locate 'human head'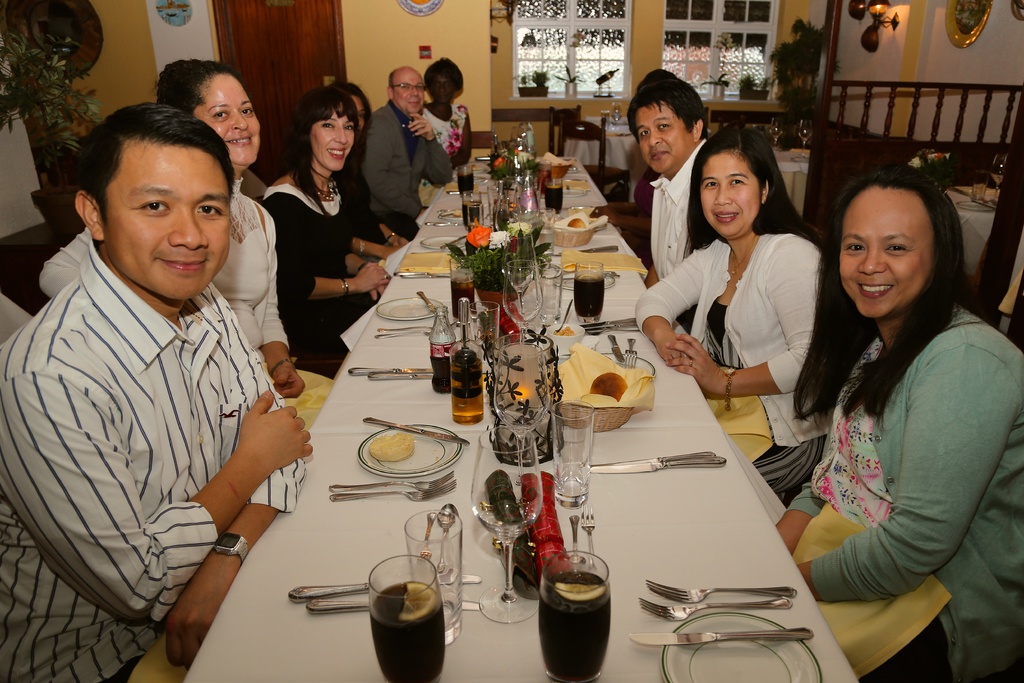
292 83 353 174
